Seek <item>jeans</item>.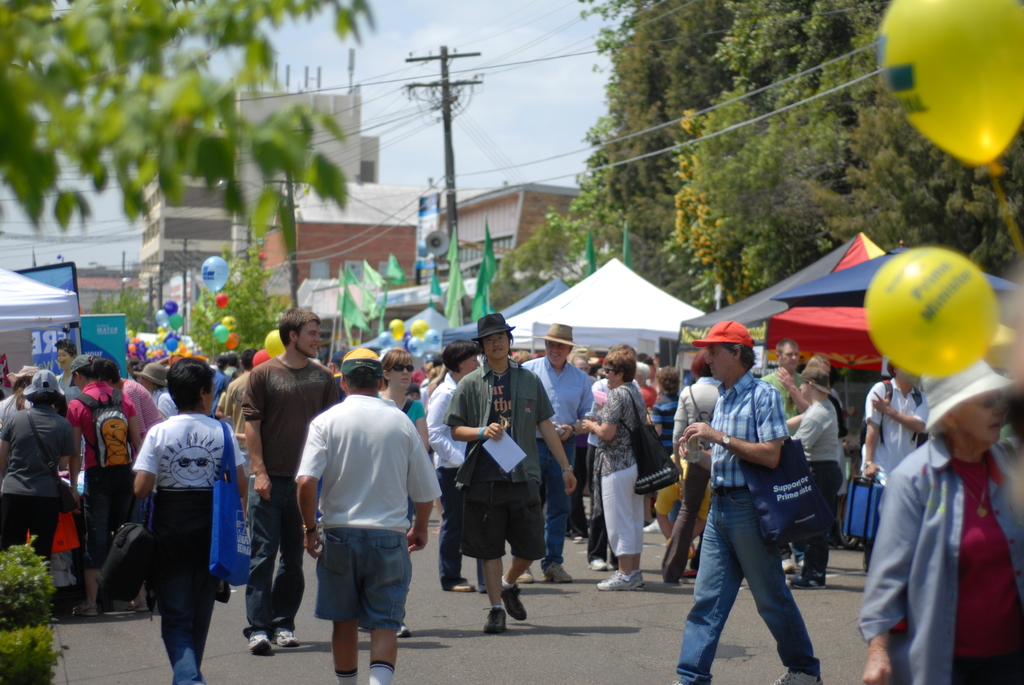
<region>9, 494, 68, 597</region>.
